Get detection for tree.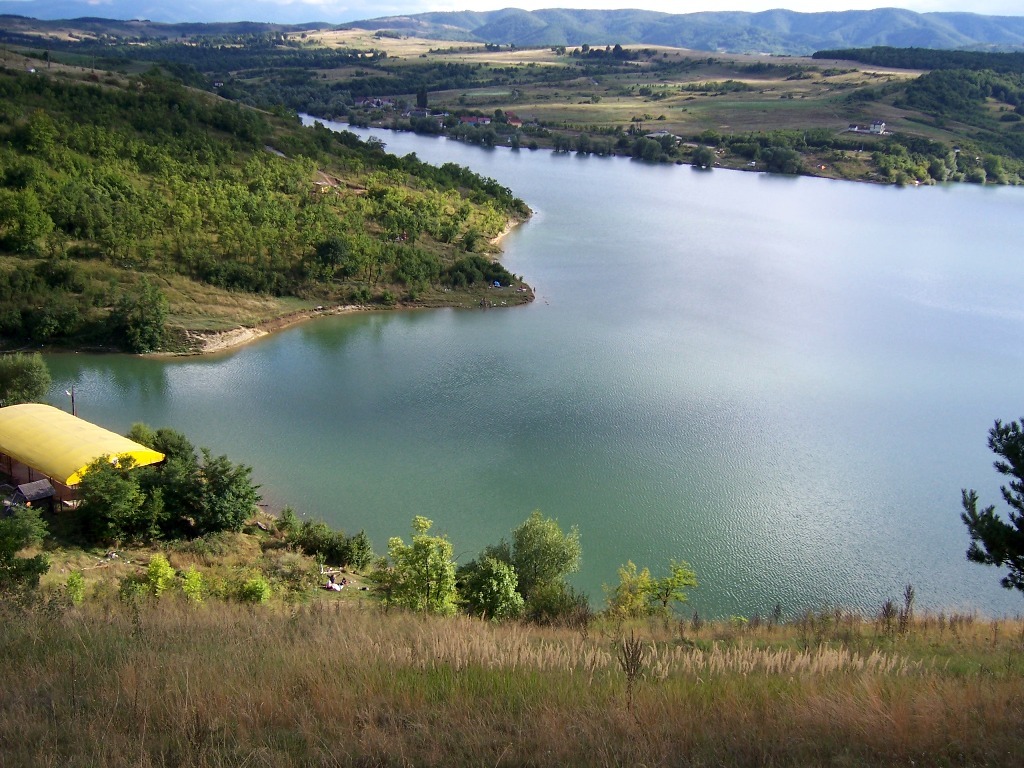
Detection: box(525, 580, 587, 630).
